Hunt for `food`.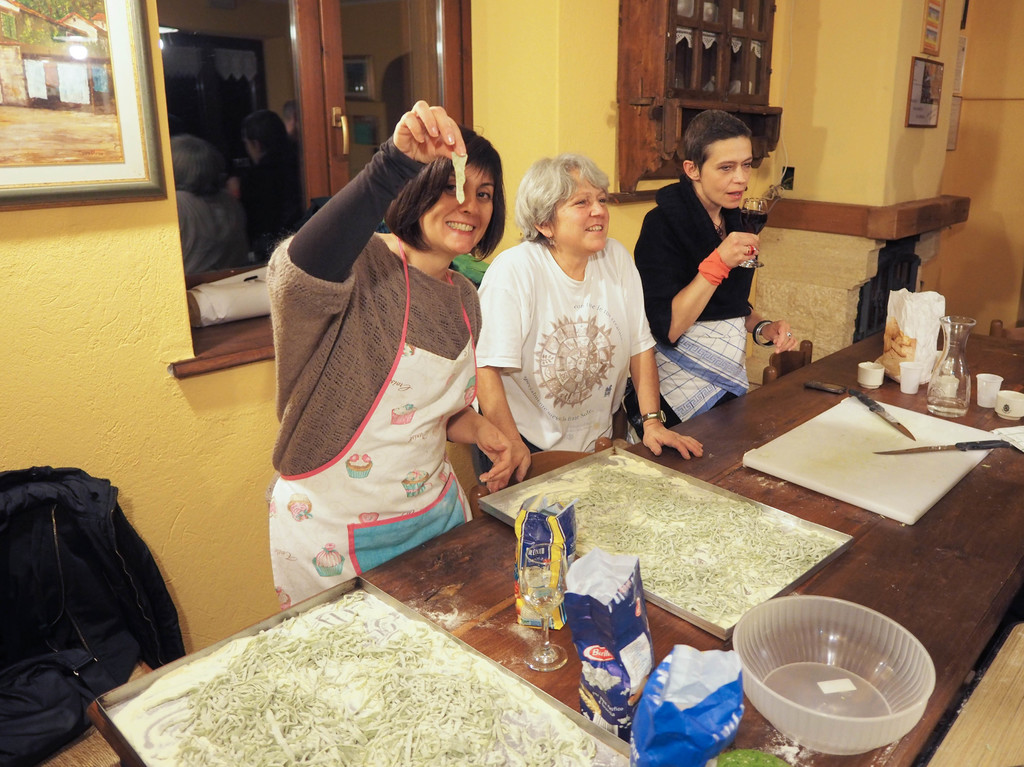
Hunted down at (left=387, top=403, right=417, bottom=424).
